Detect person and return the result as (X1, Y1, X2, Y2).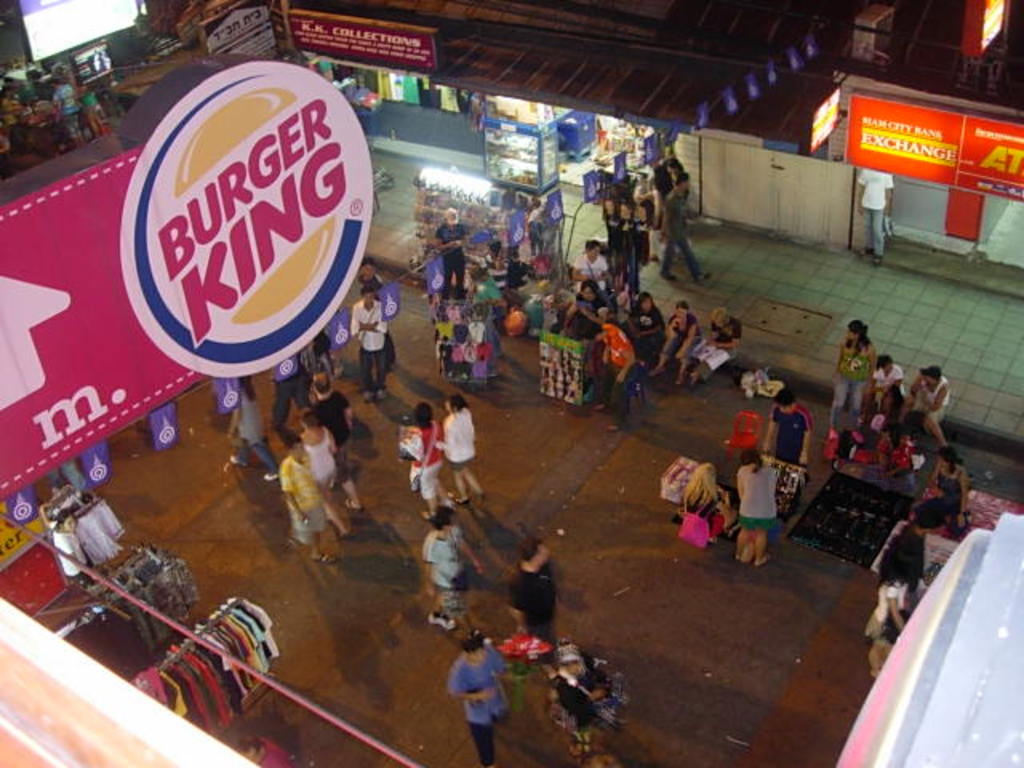
(237, 739, 296, 766).
